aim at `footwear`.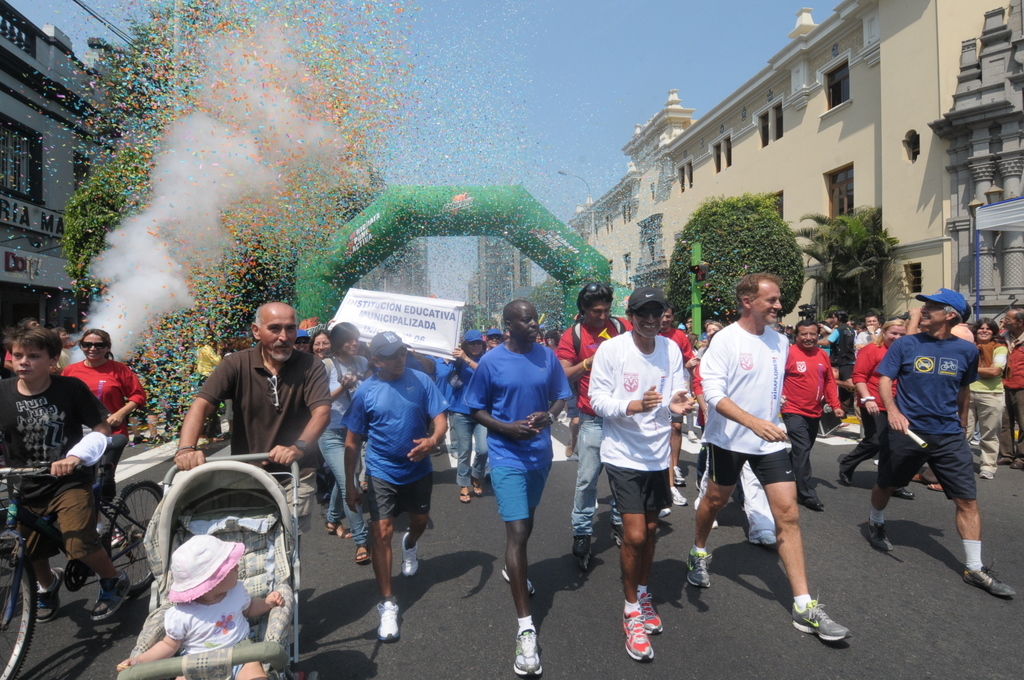
Aimed at l=869, t=518, r=892, b=549.
